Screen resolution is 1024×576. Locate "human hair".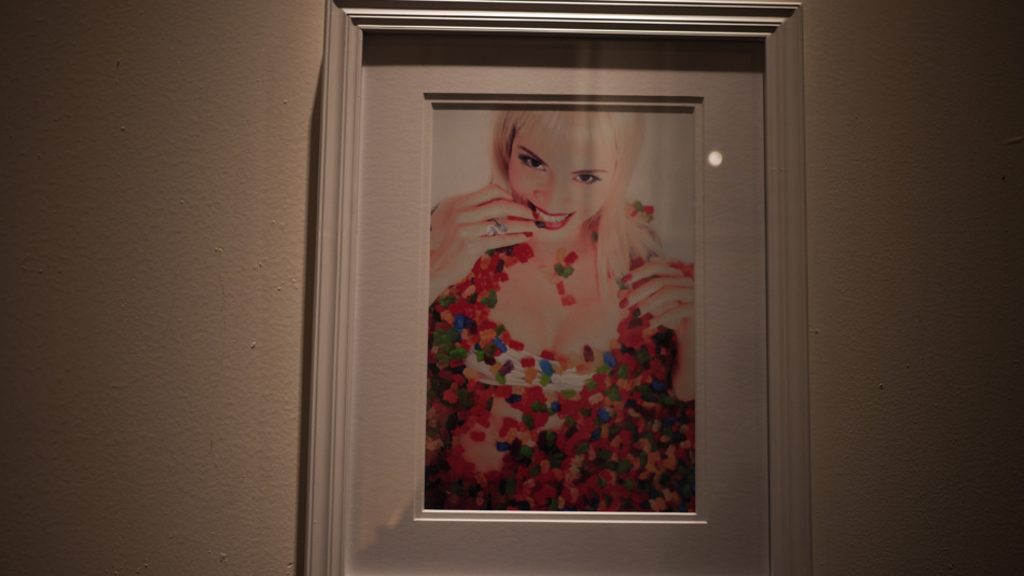
463, 94, 649, 249.
